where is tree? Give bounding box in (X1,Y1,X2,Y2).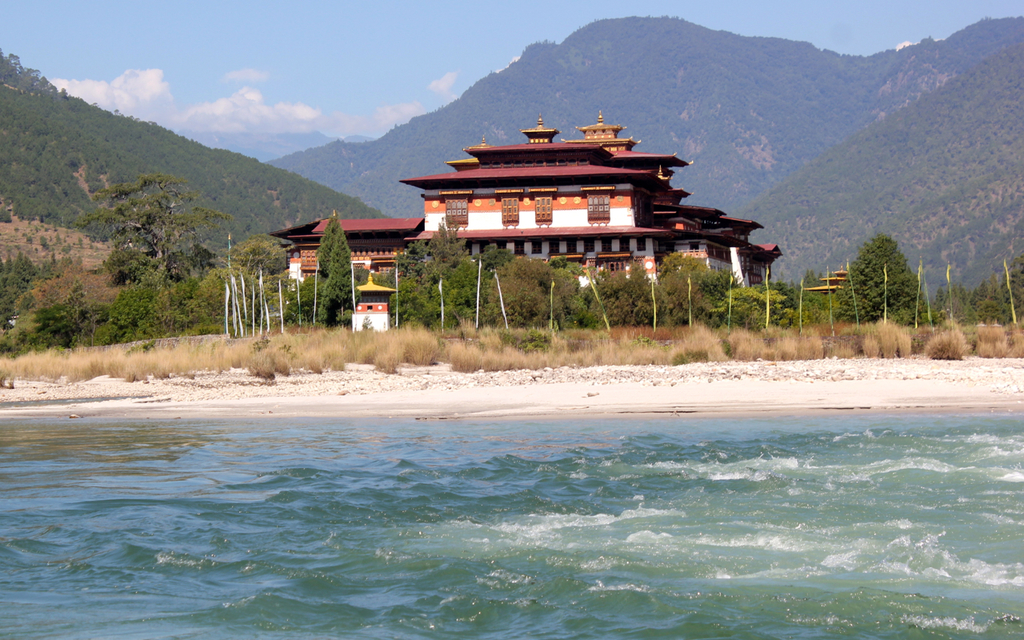
(80,166,232,288).
